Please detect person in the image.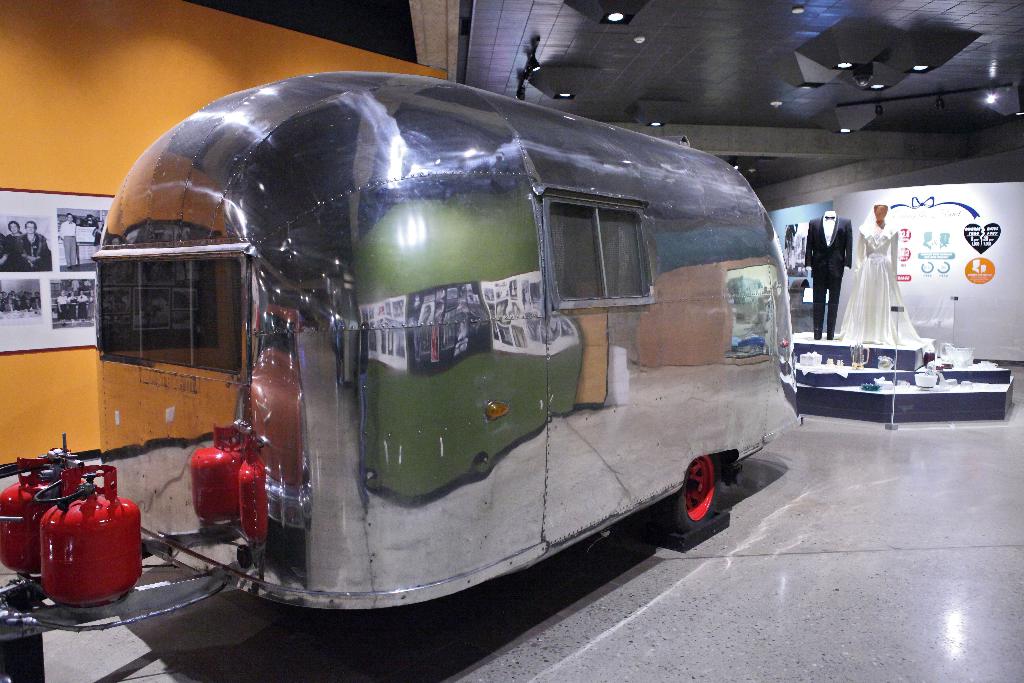
[17,220,49,268].
